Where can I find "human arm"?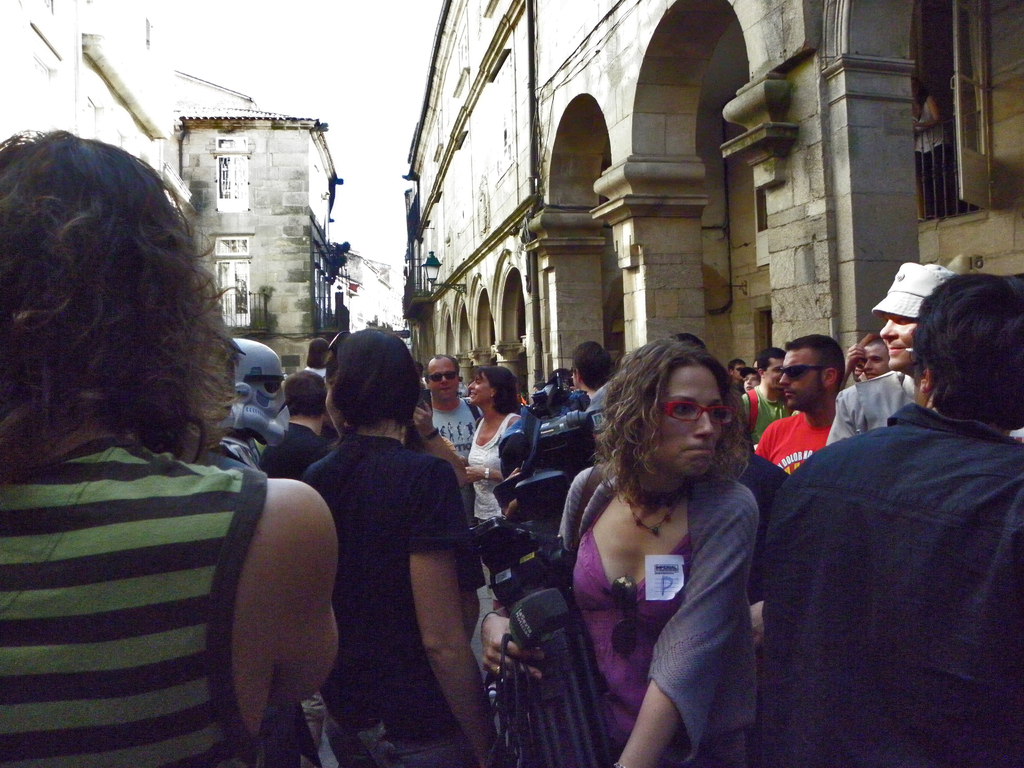
You can find it at 483,467,595,684.
